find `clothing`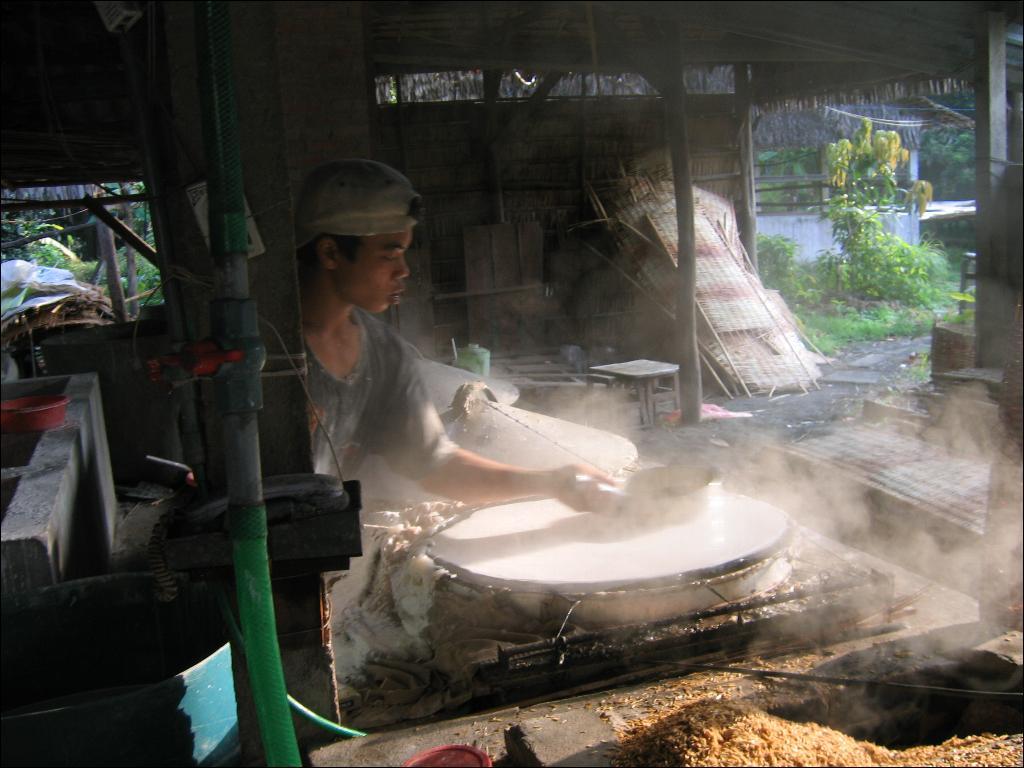
region(258, 300, 425, 476)
